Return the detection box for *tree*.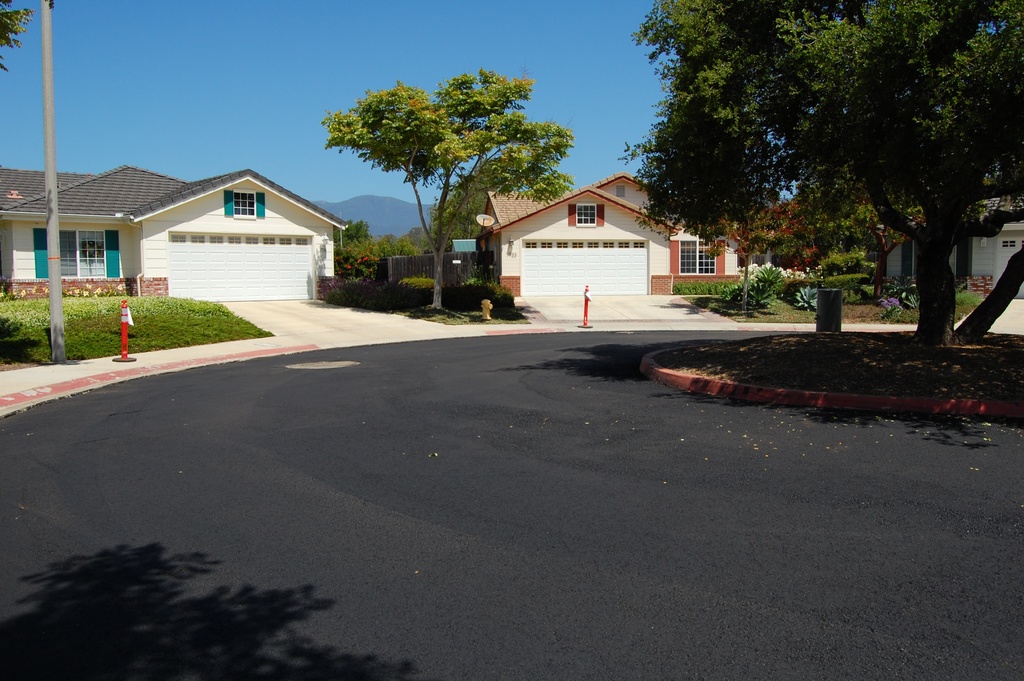
(x1=311, y1=58, x2=578, y2=310).
